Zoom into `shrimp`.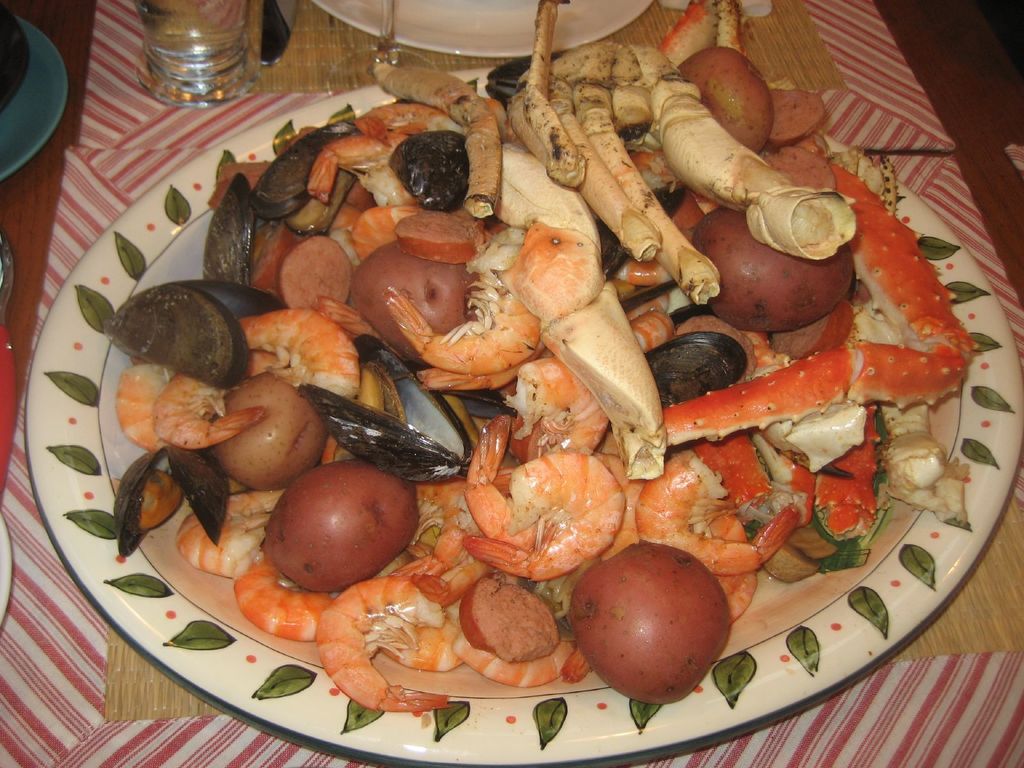
Zoom target: [228,552,340,641].
